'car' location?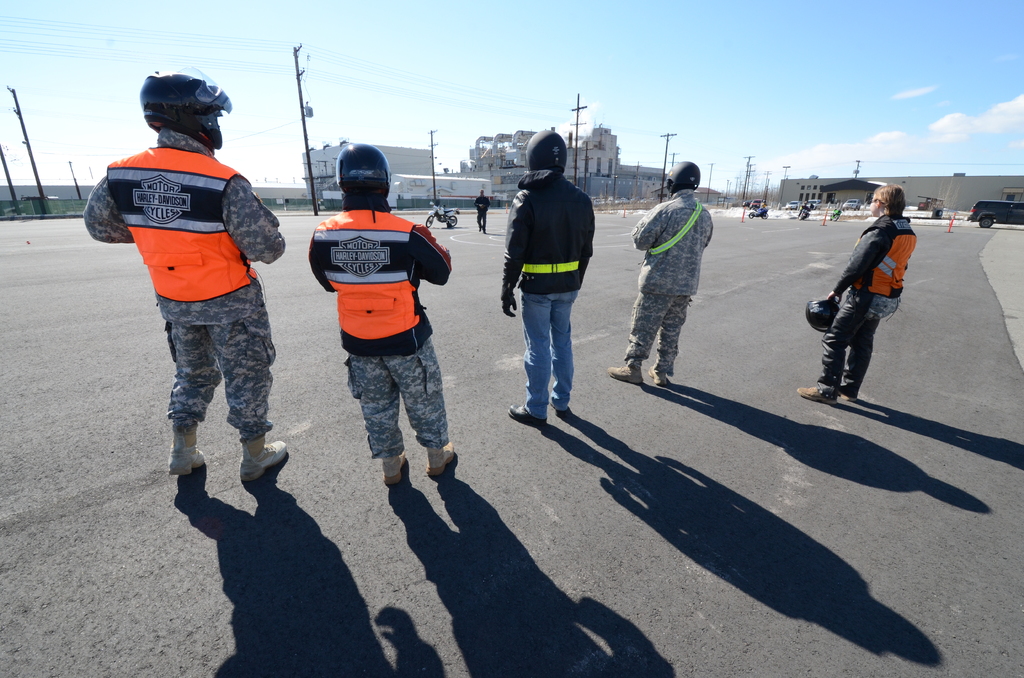
locate(787, 201, 796, 212)
